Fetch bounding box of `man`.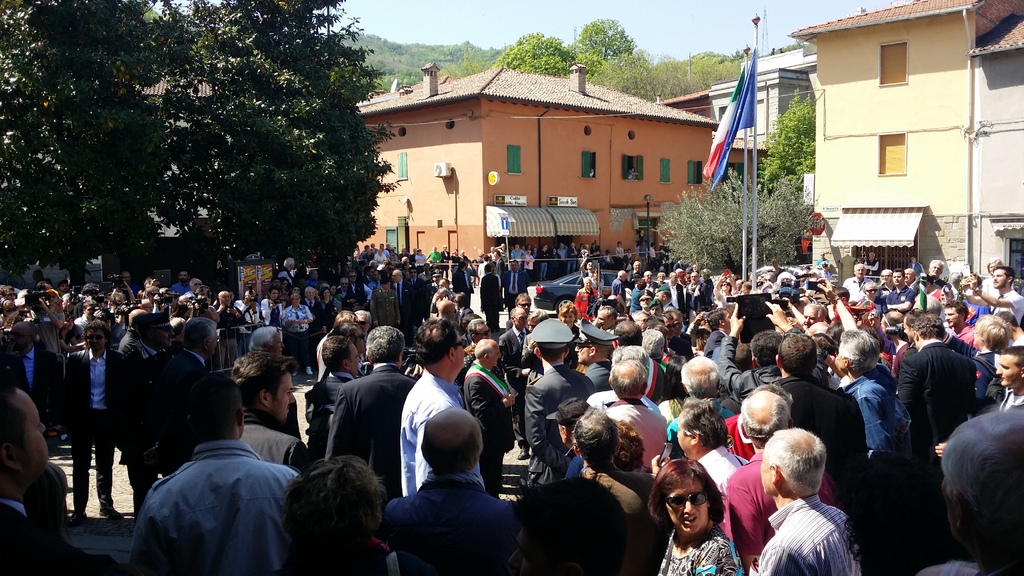
Bbox: rect(648, 394, 746, 493).
